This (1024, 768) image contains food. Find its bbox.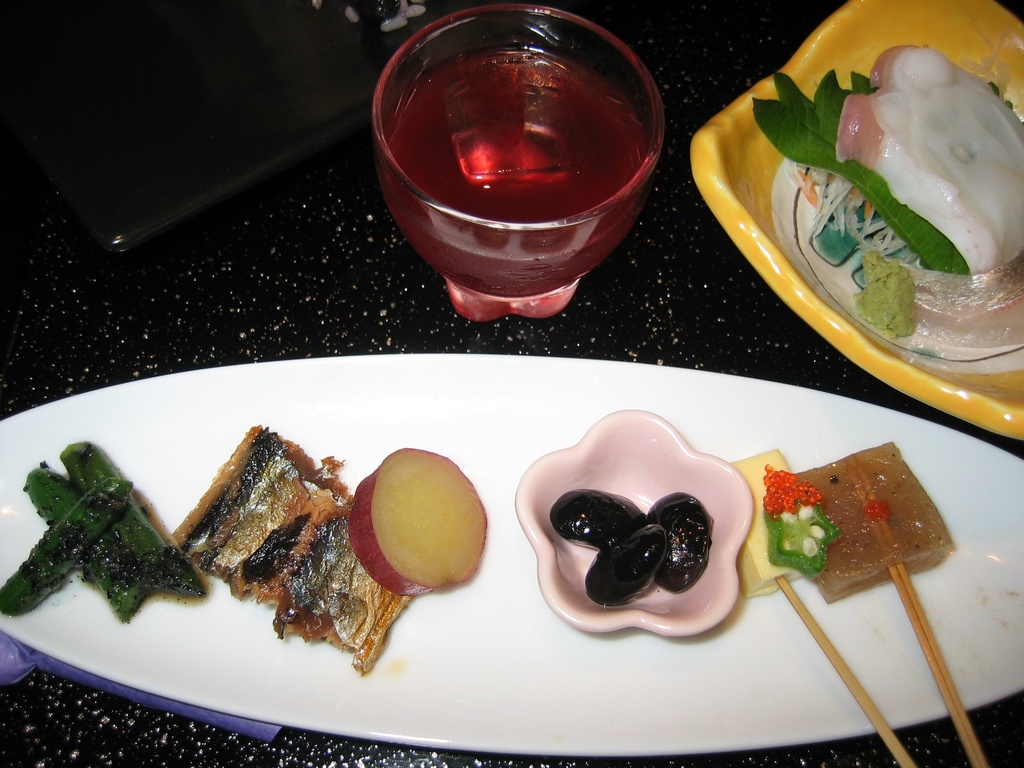
<box>157,412,440,650</box>.
